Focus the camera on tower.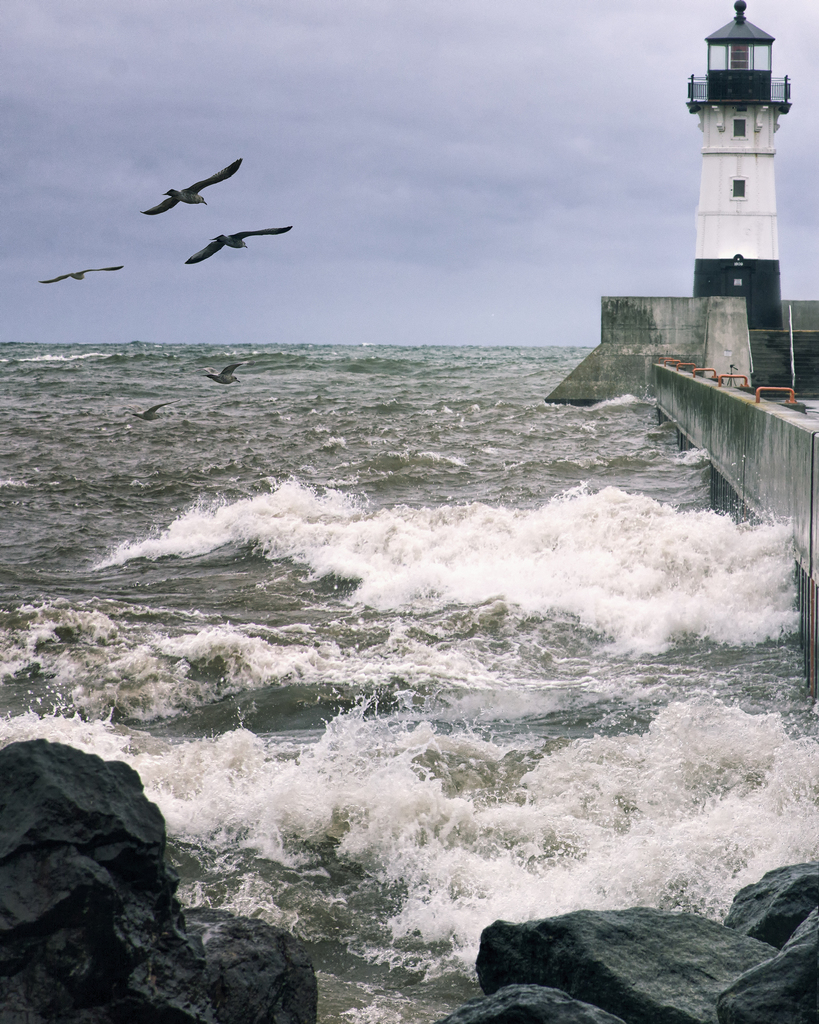
Focus region: BBox(667, 2, 812, 291).
